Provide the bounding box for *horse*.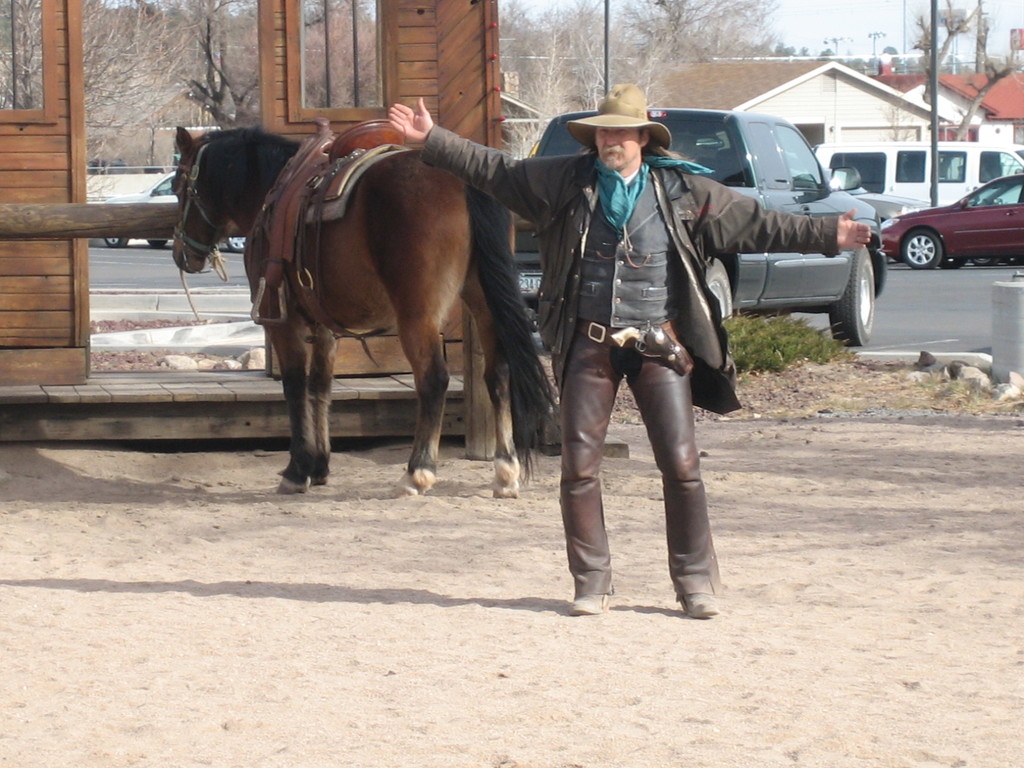
x1=173 y1=124 x2=559 y2=504.
